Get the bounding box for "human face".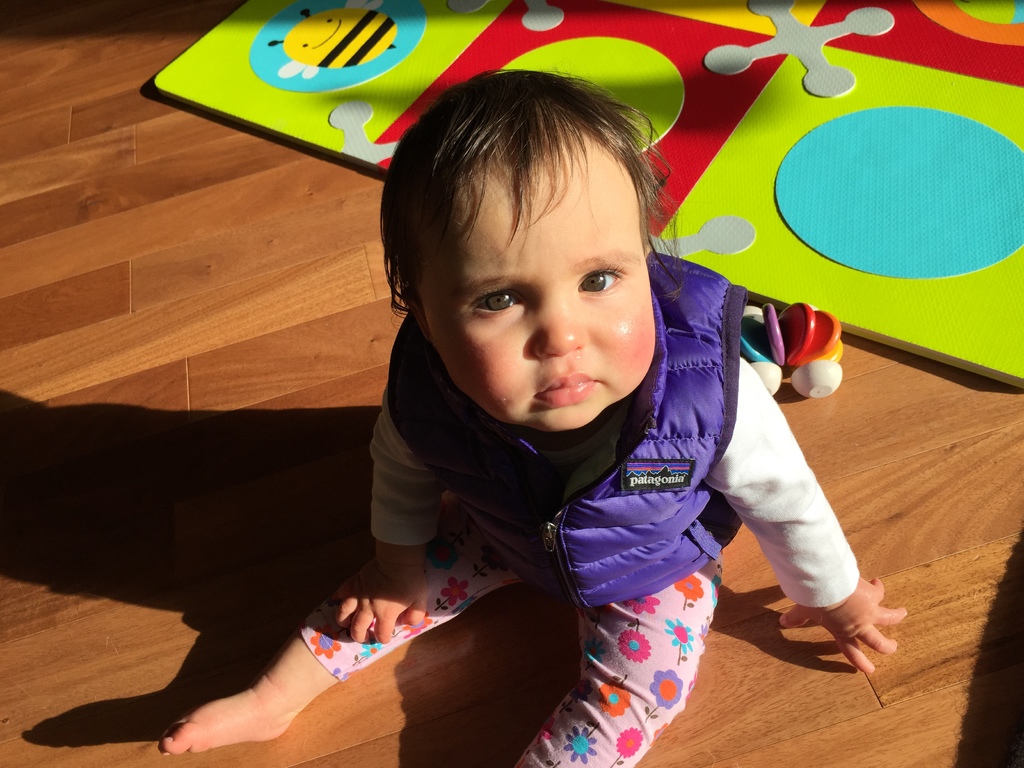
{"x1": 426, "y1": 151, "x2": 658, "y2": 435}.
